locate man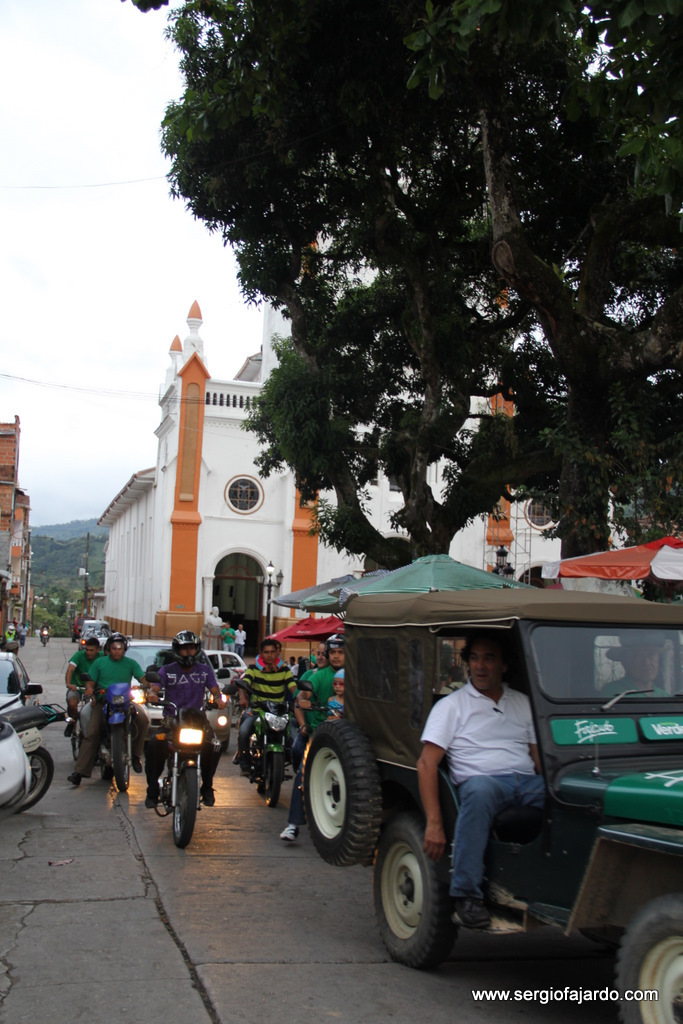
crop(419, 629, 548, 934)
